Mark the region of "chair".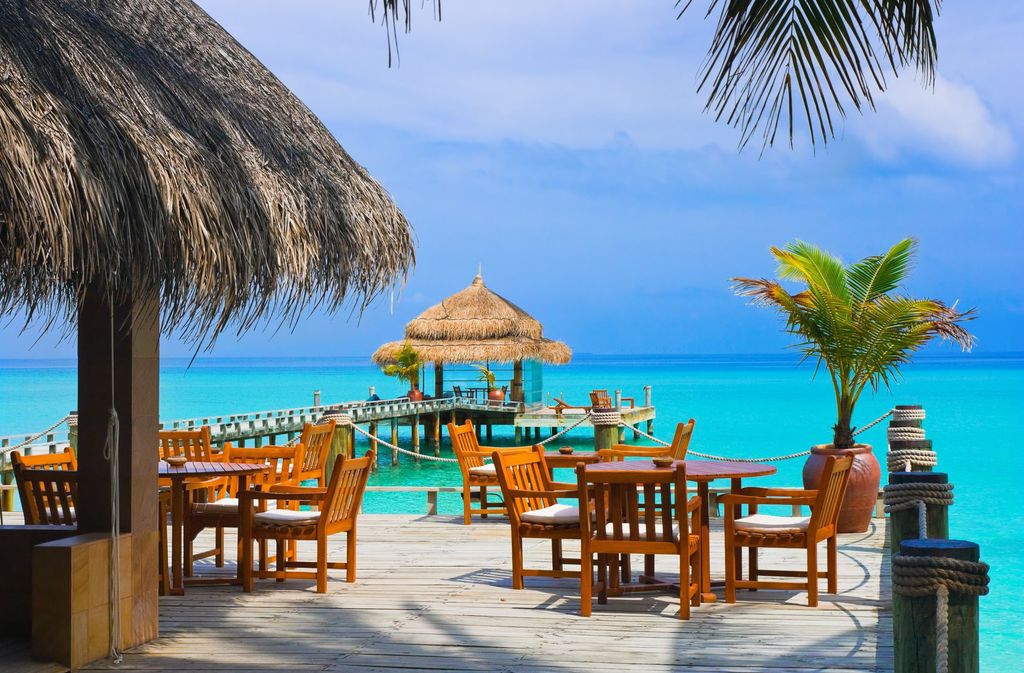
Region: 600, 416, 694, 519.
